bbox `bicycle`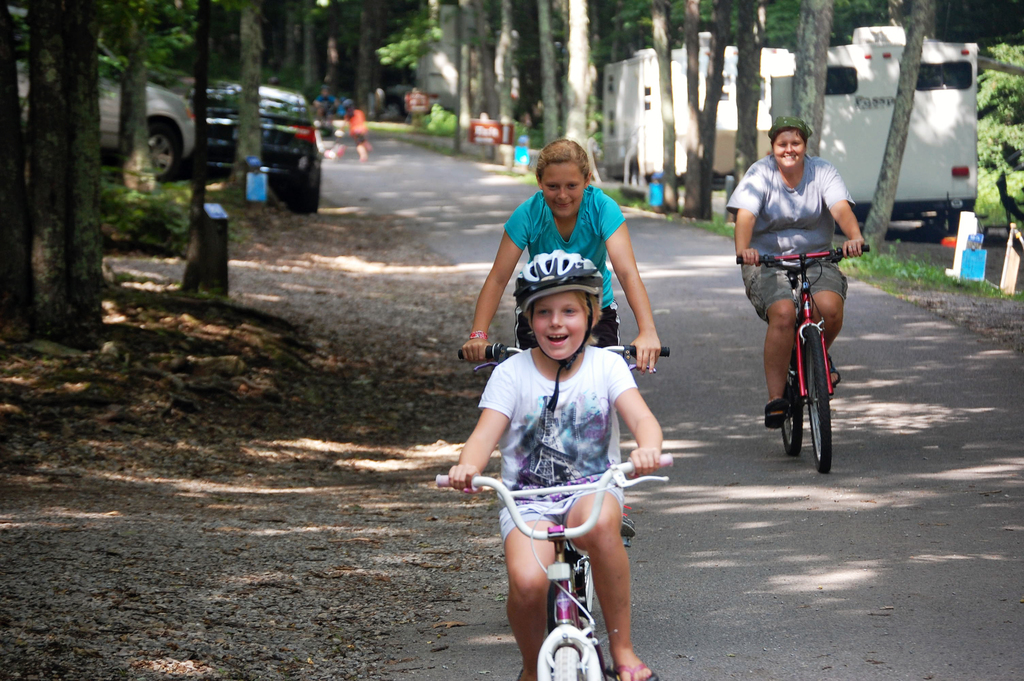
crop(760, 215, 863, 459)
